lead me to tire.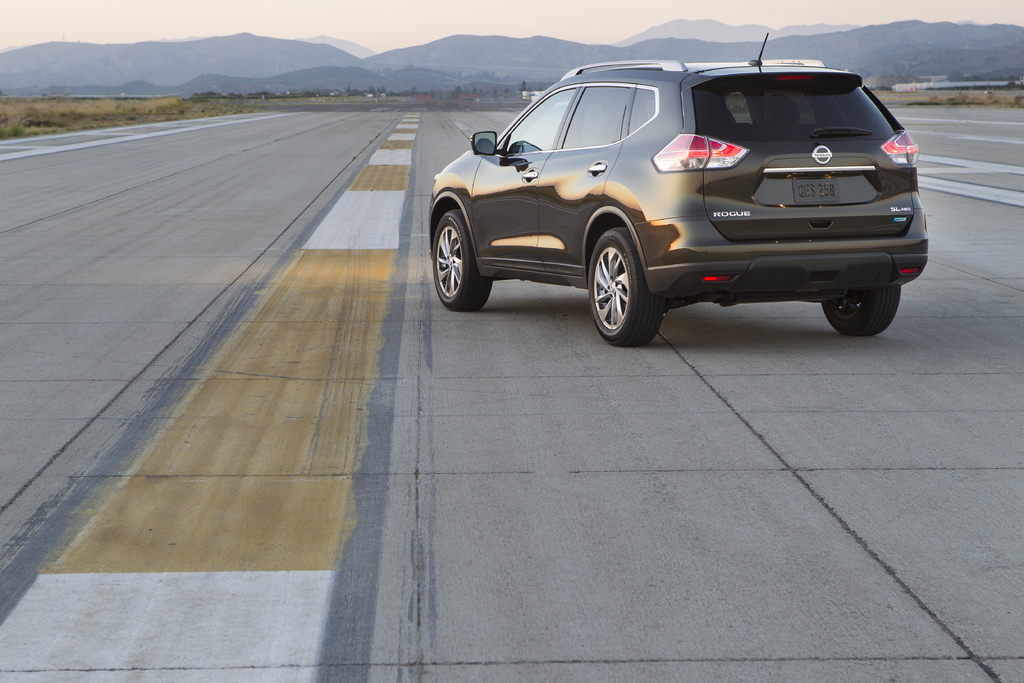
Lead to {"left": 822, "top": 283, "right": 902, "bottom": 339}.
